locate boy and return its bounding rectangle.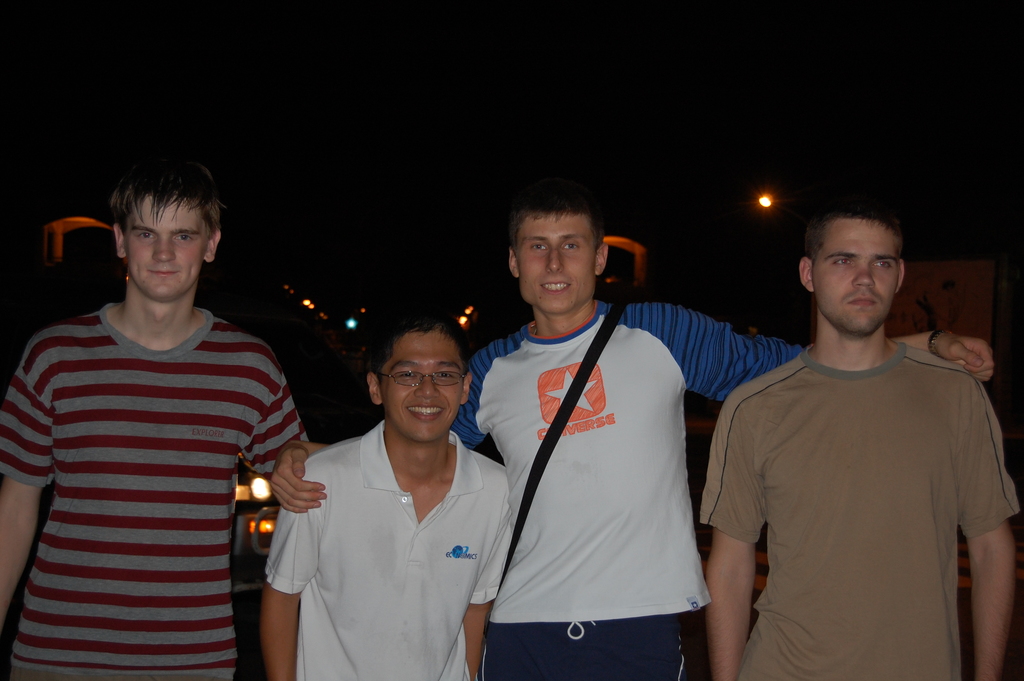
crop(698, 193, 1018, 680).
